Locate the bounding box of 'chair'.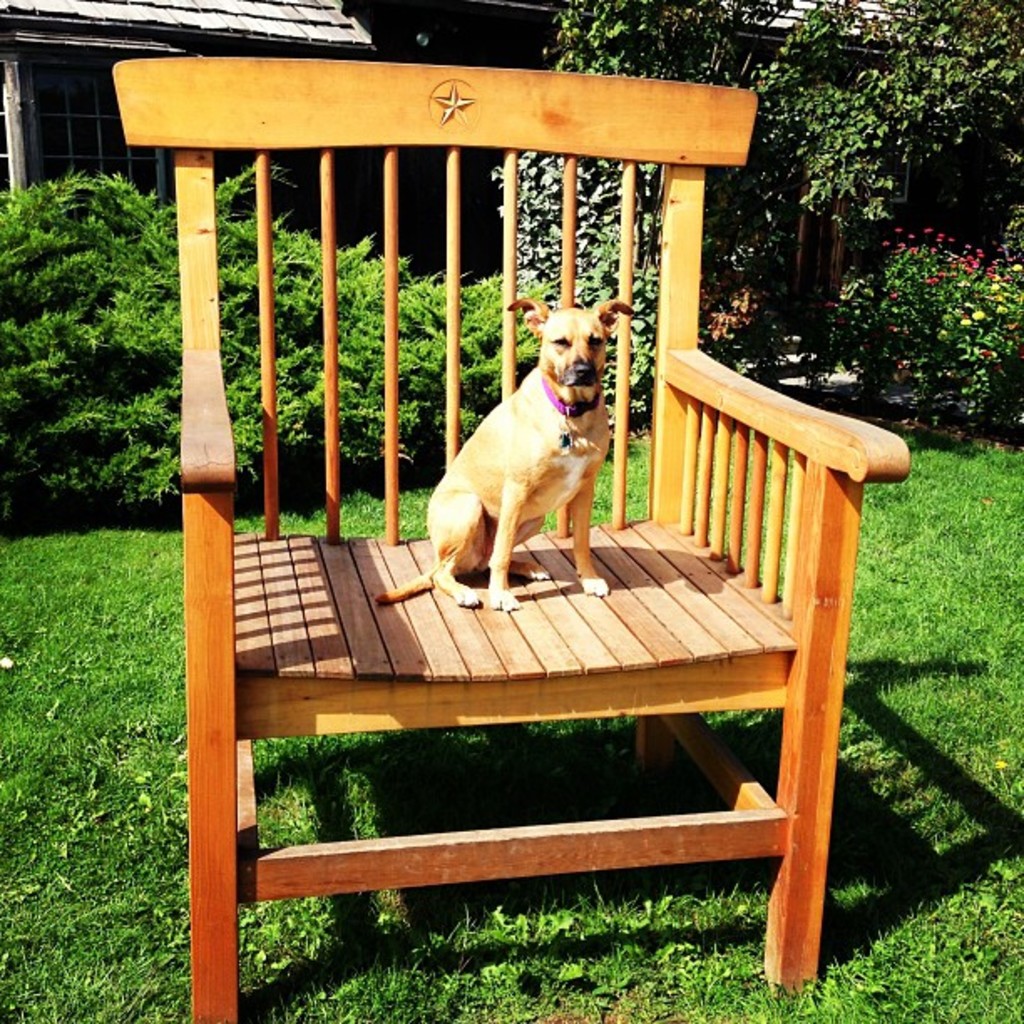
Bounding box: [112, 52, 909, 1022].
